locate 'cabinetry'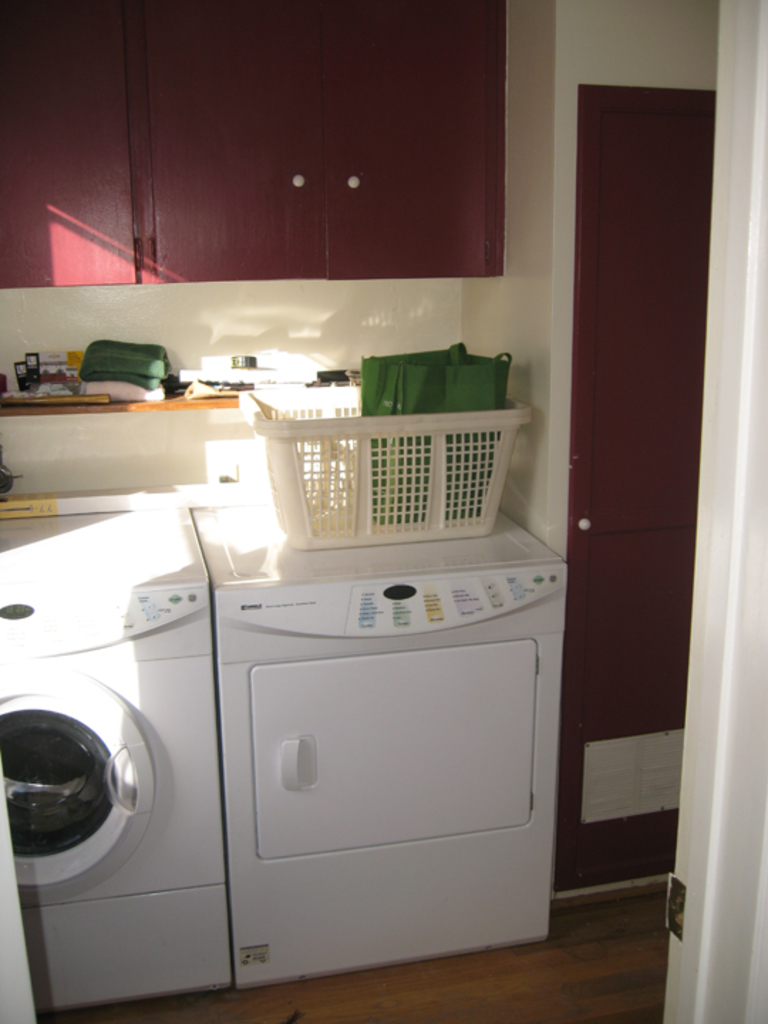
box(0, 0, 505, 283)
